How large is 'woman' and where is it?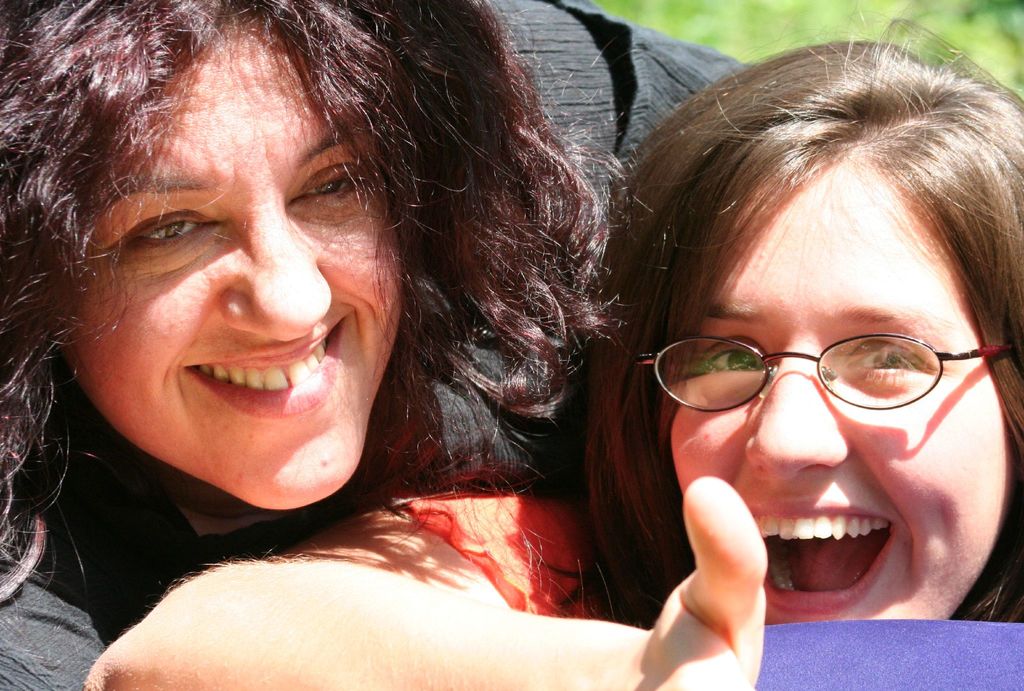
Bounding box: [81,3,1023,690].
